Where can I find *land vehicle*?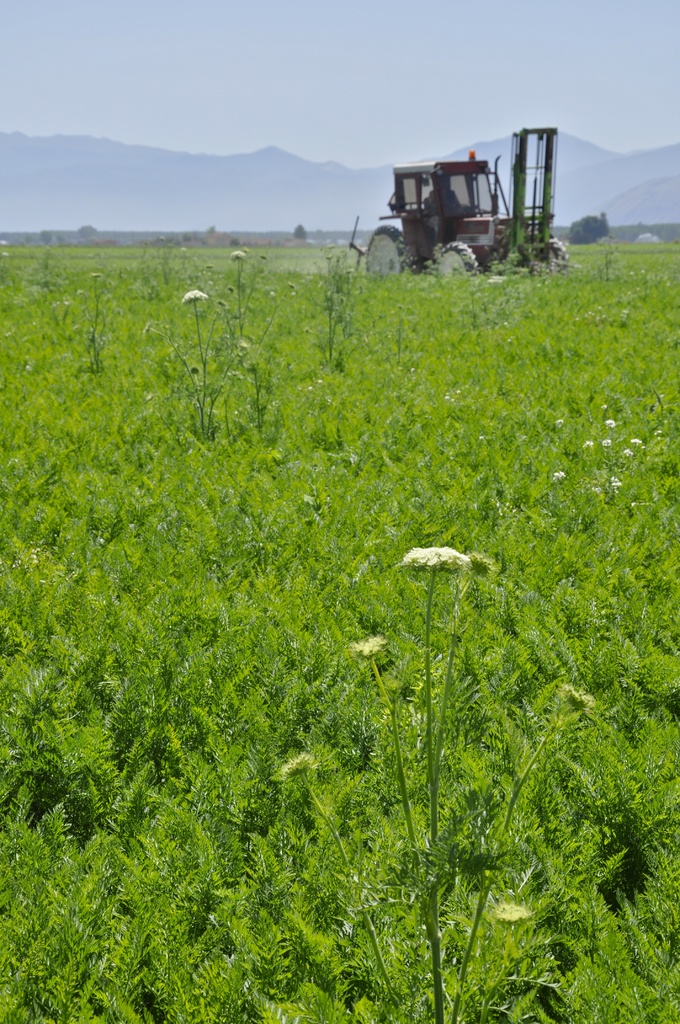
You can find it at rect(369, 126, 565, 282).
